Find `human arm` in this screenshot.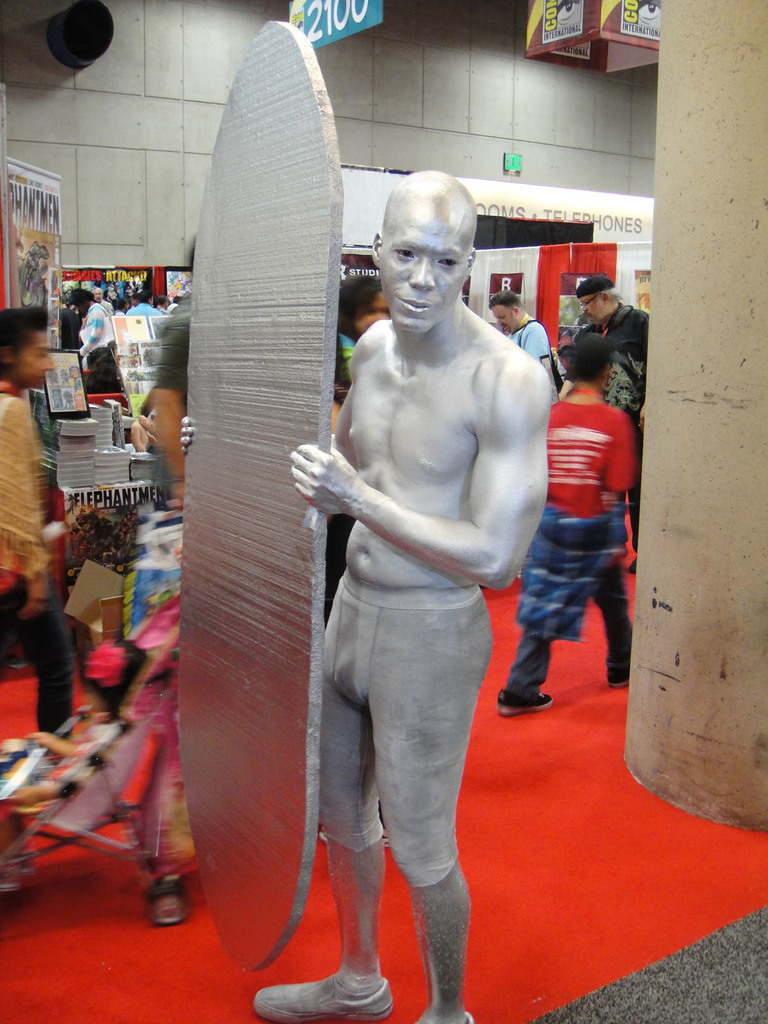
The bounding box for `human arm` is Rect(177, 410, 198, 457).
